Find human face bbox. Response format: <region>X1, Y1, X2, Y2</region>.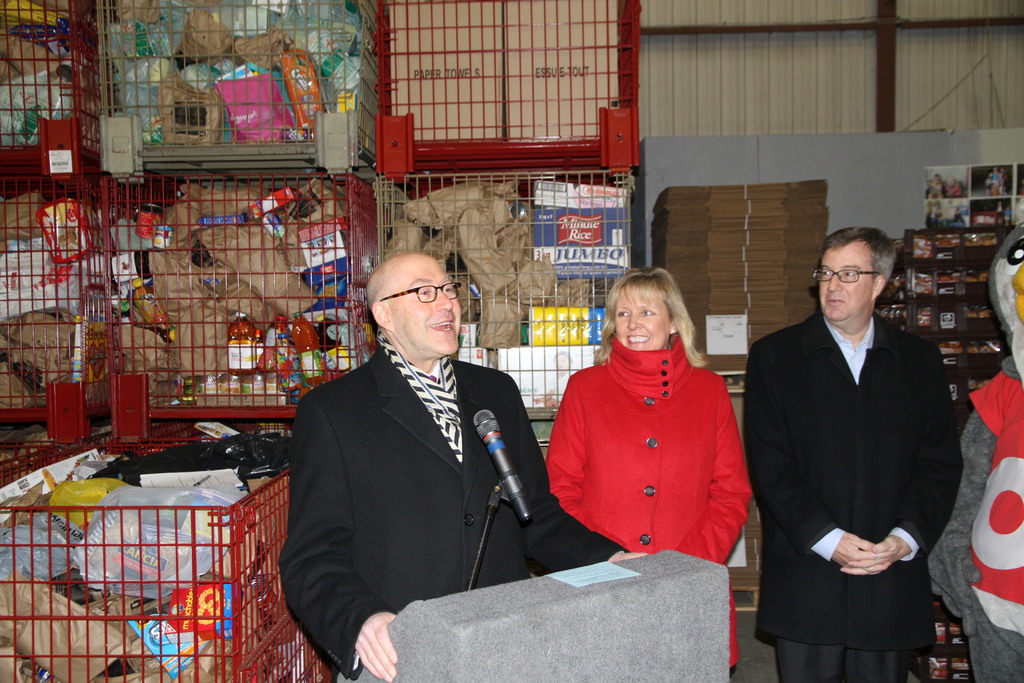
<region>820, 247, 872, 323</region>.
